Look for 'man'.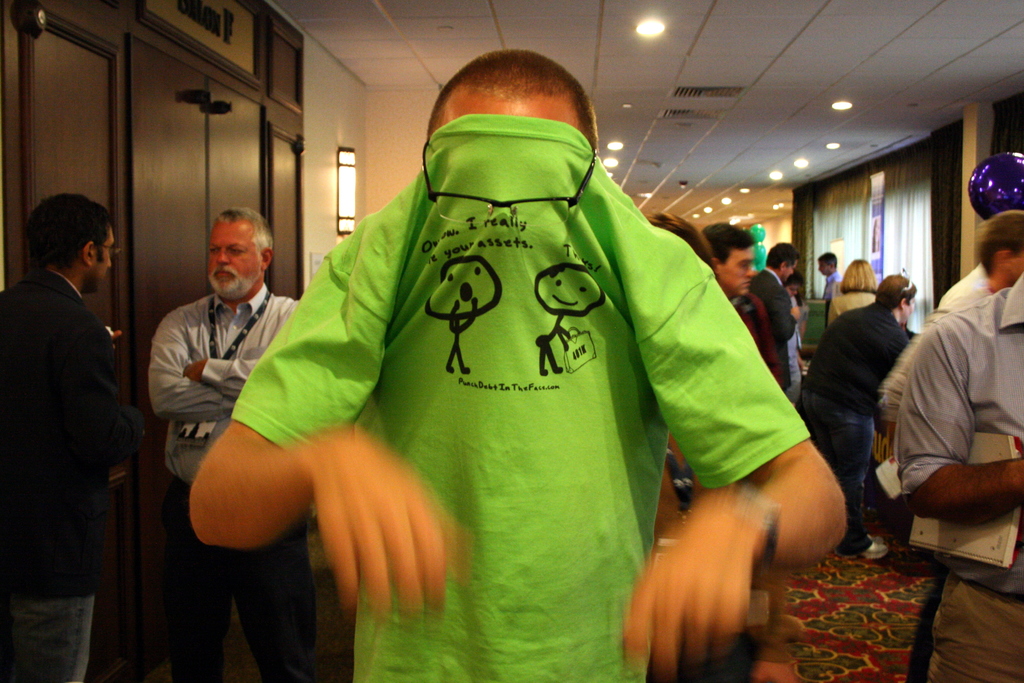
Found: 3, 149, 151, 672.
